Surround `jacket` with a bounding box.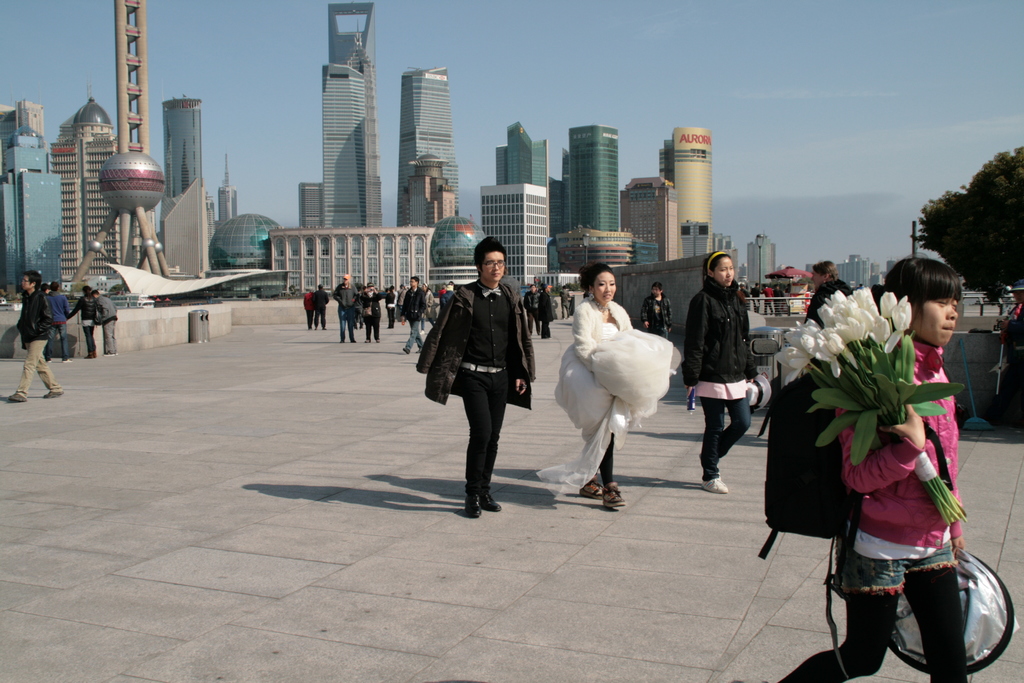
<region>9, 286, 53, 350</region>.
